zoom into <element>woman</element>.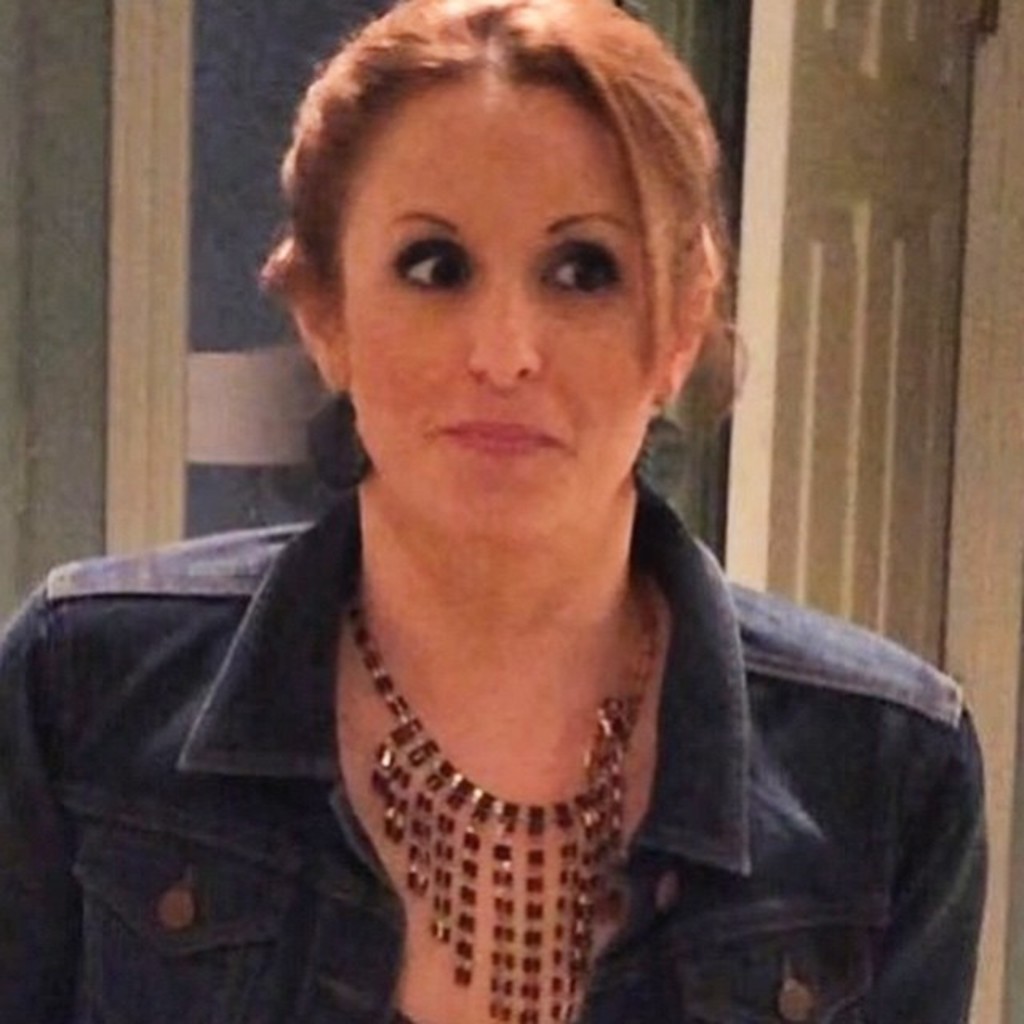
Zoom target: (0, 2, 989, 1022).
